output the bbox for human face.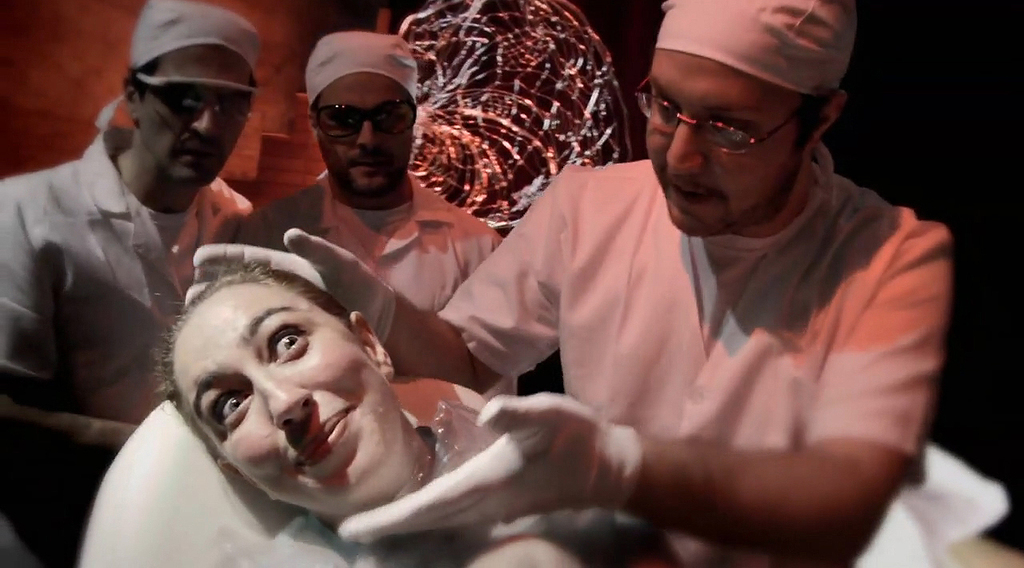
Rect(646, 53, 811, 232).
